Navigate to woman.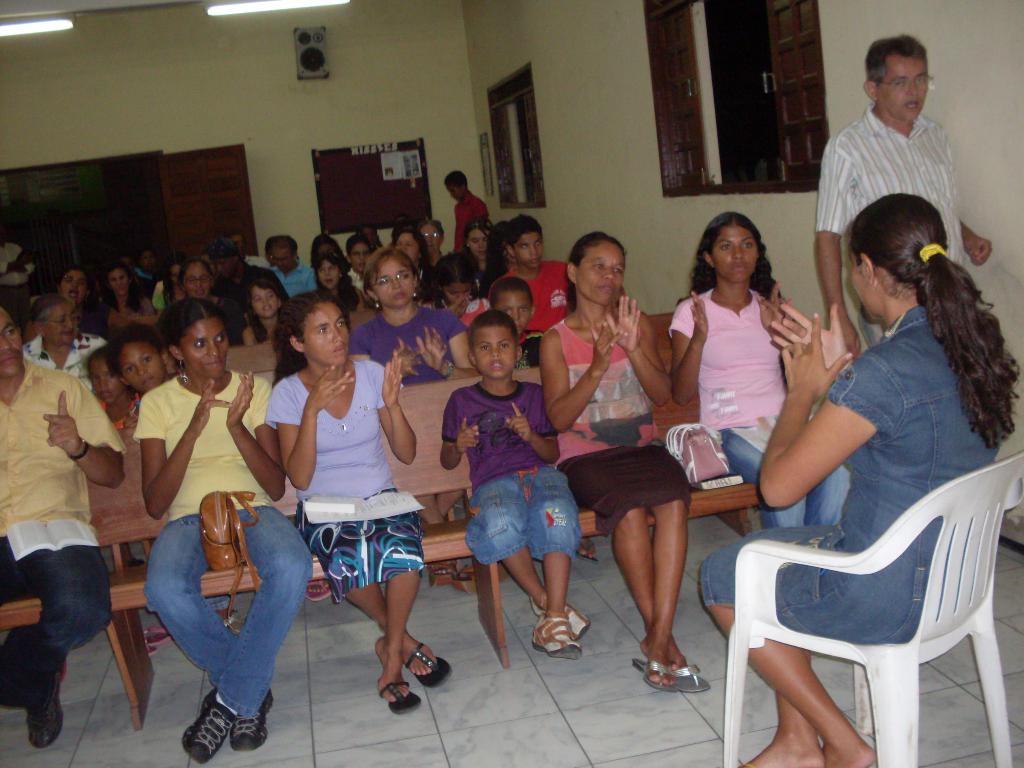
Navigation target: box=[131, 298, 316, 765].
